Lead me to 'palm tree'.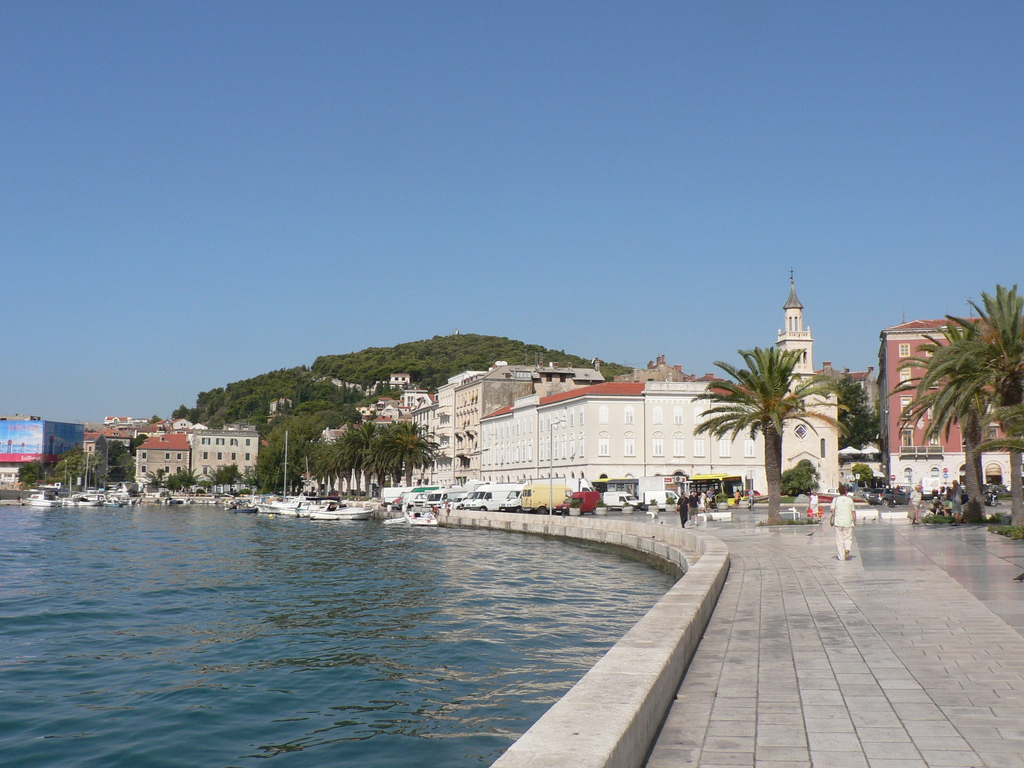
Lead to pyautogui.locateOnScreen(355, 424, 389, 502).
